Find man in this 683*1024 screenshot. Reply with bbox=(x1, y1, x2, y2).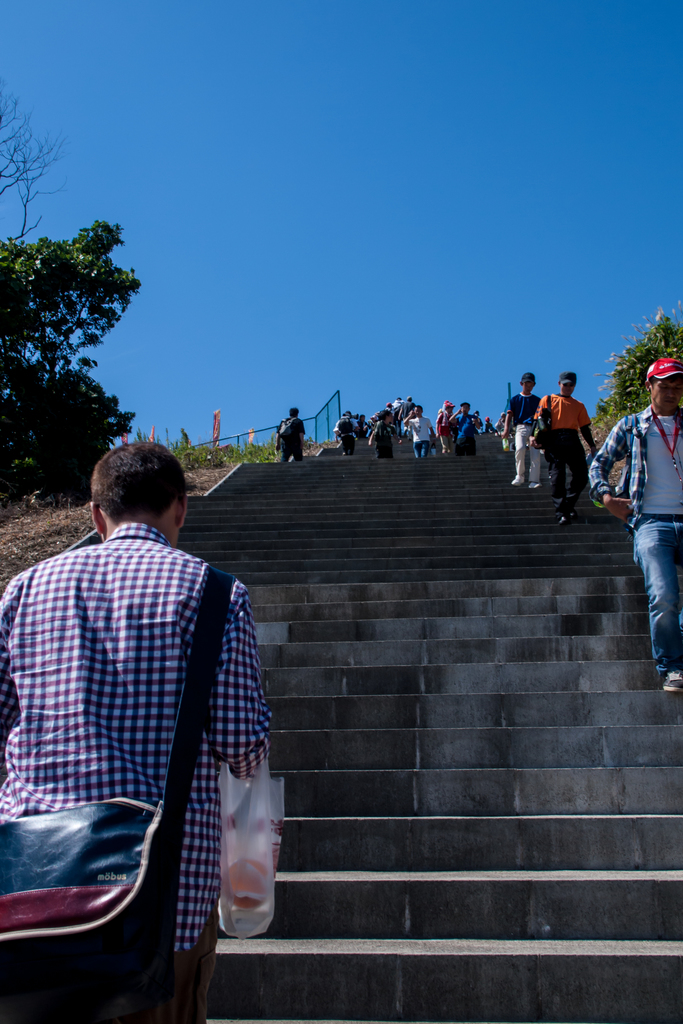
bbox=(530, 371, 597, 520).
